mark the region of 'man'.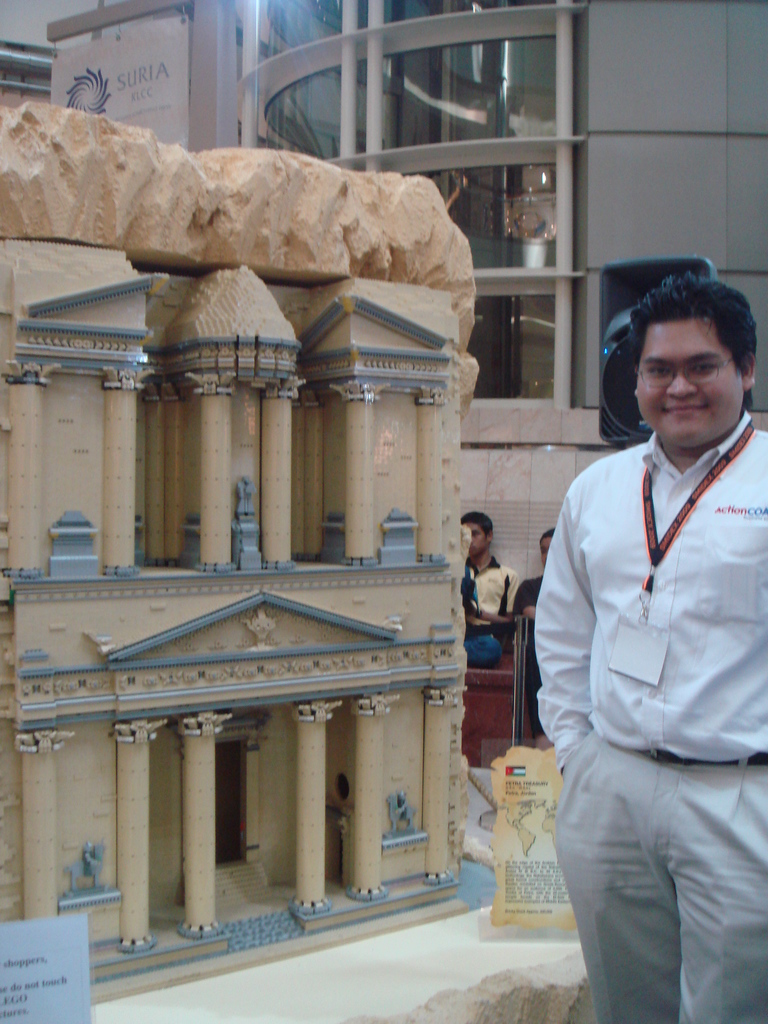
Region: box=[468, 507, 525, 659].
